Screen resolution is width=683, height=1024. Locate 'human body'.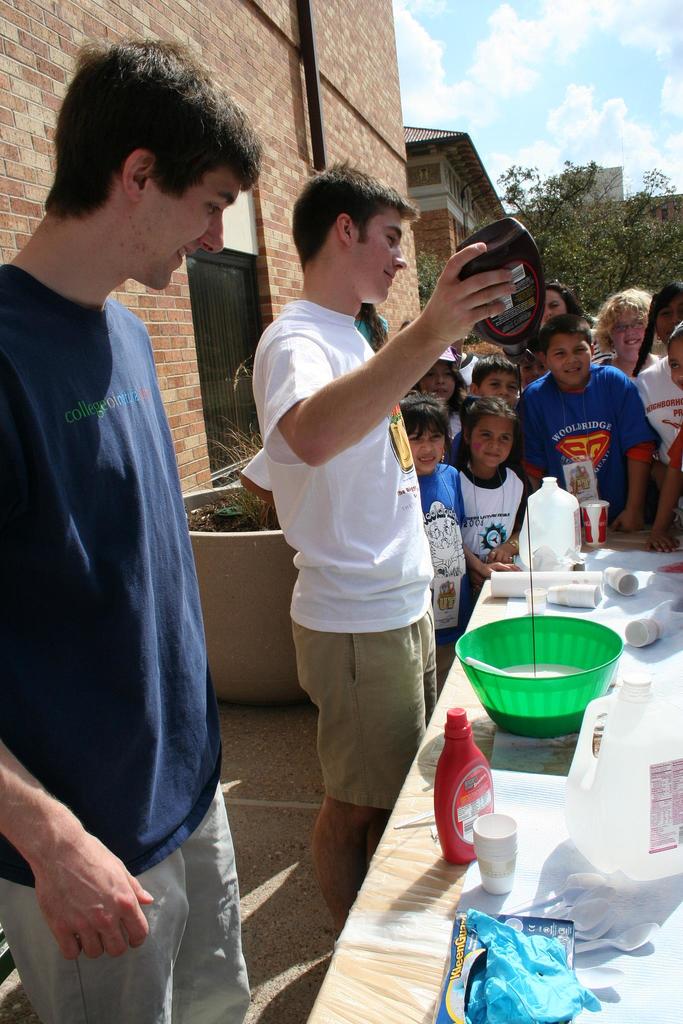
crop(446, 454, 527, 574).
